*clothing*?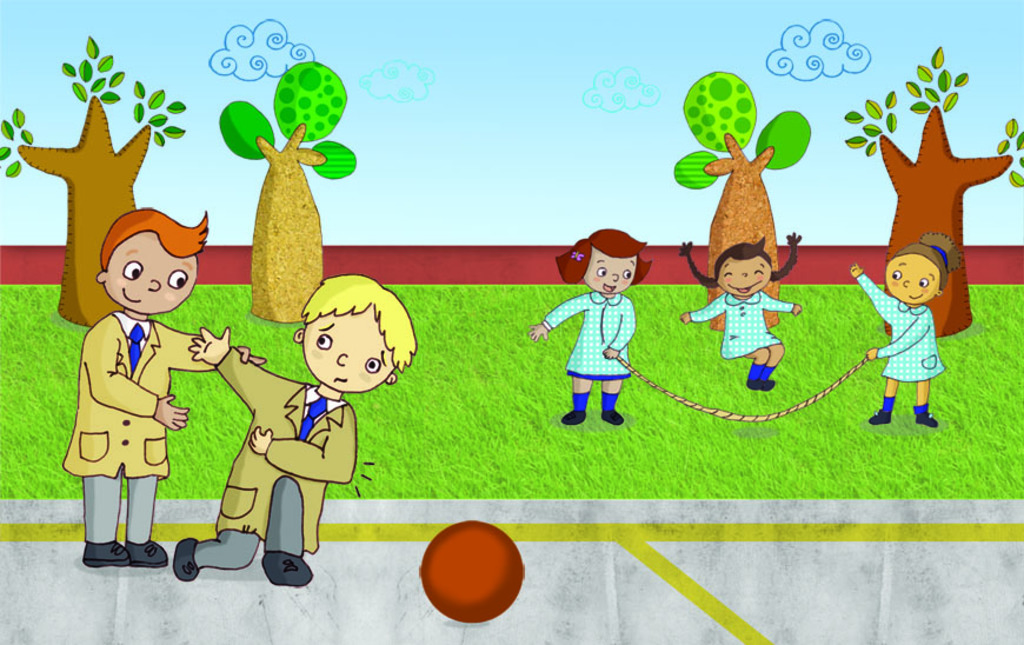
bbox=(601, 392, 619, 418)
